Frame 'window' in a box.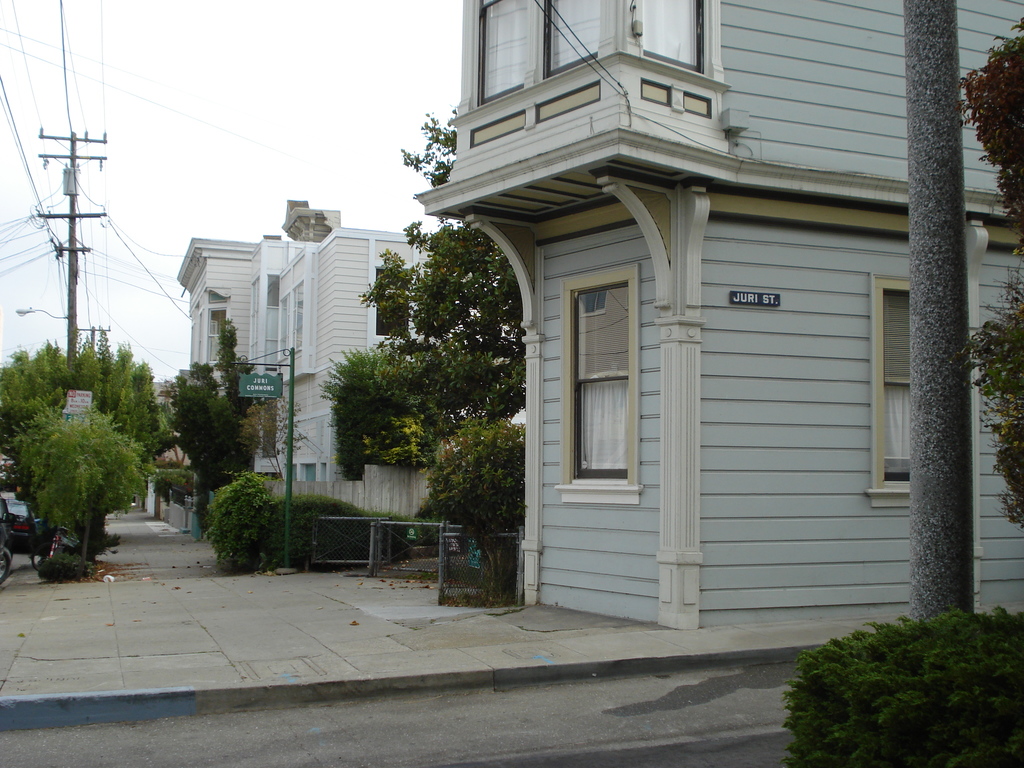
bbox=[476, 0, 517, 106].
